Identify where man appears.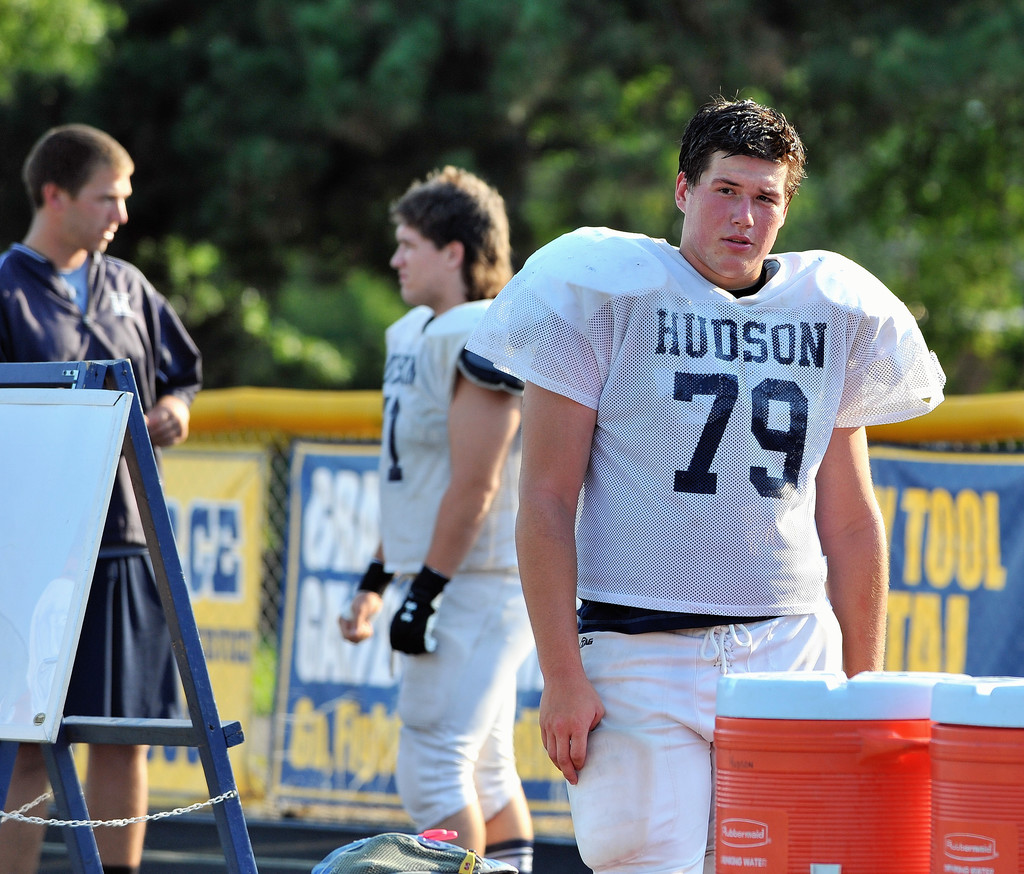
Appears at crop(449, 84, 913, 825).
